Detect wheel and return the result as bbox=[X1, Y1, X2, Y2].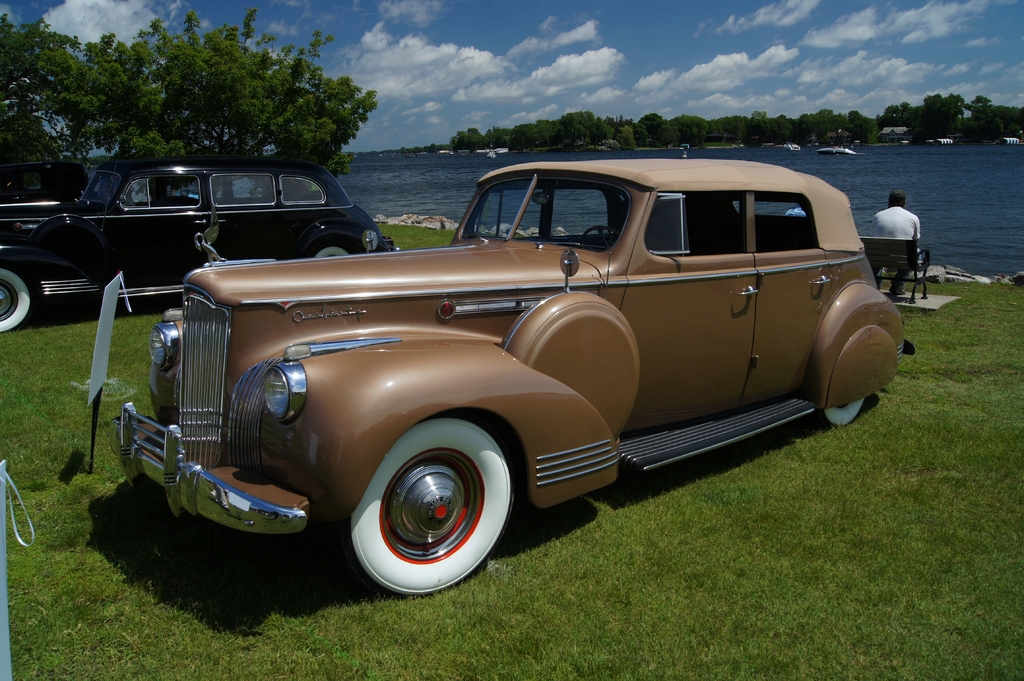
bbox=[0, 273, 28, 326].
